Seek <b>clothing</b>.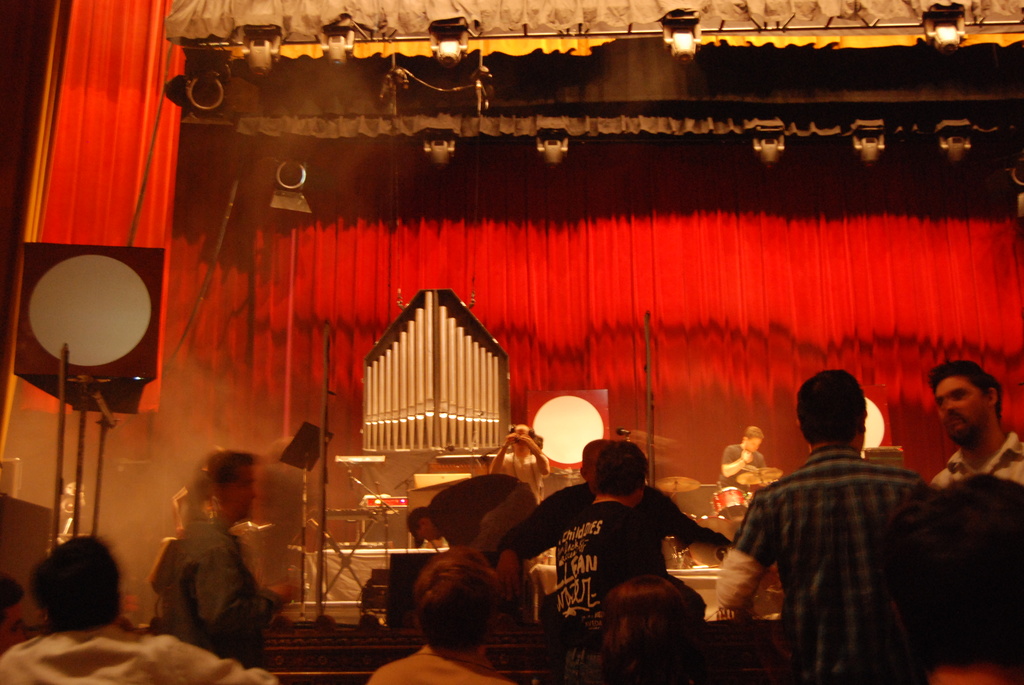
box=[548, 494, 669, 635].
